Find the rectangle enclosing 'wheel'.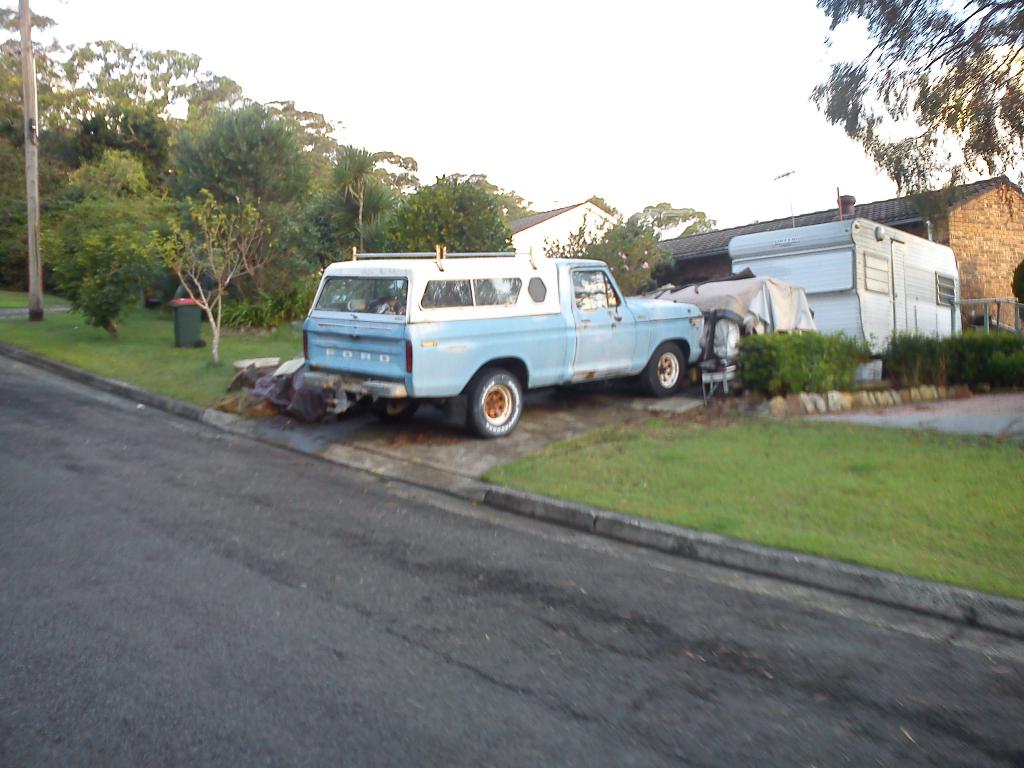
locate(470, 371, 526, 437).
